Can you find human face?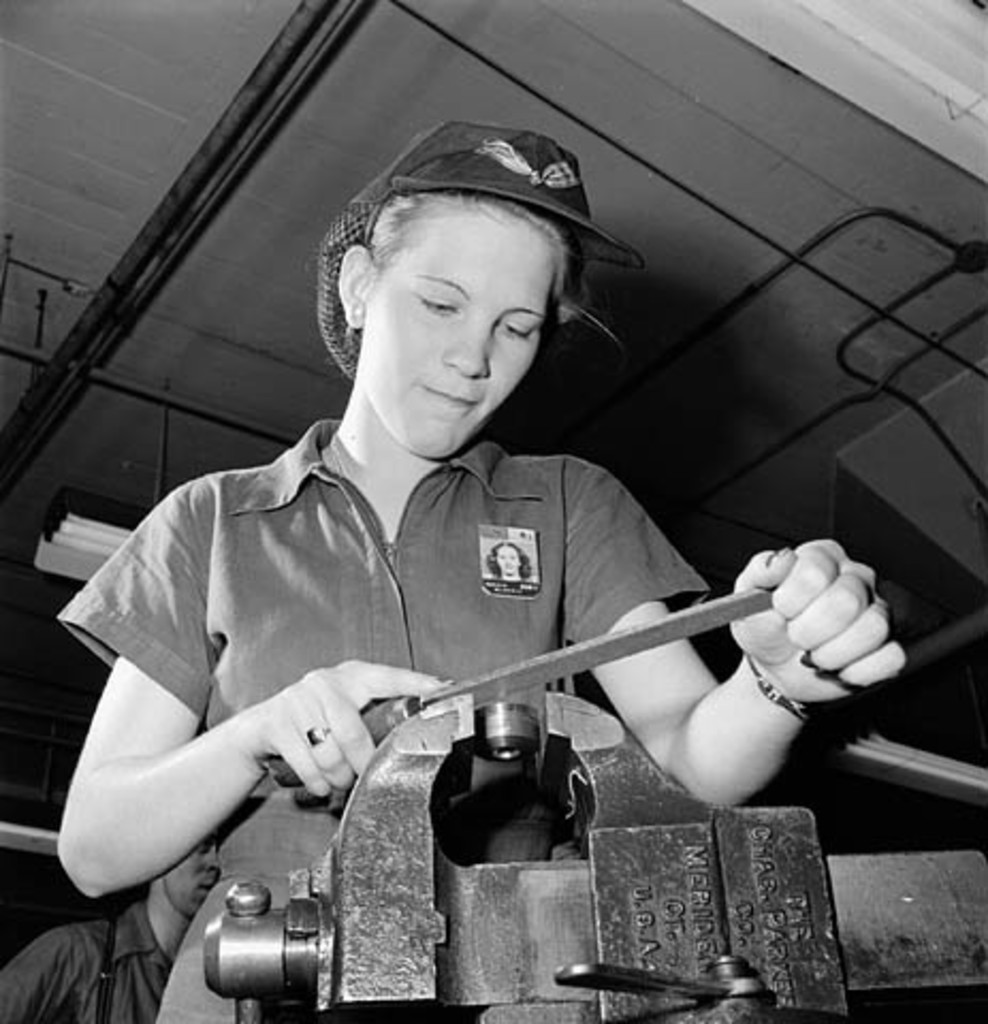
Yes, bounding box: <bbox>358, 209, 553, 459</bbox>.
